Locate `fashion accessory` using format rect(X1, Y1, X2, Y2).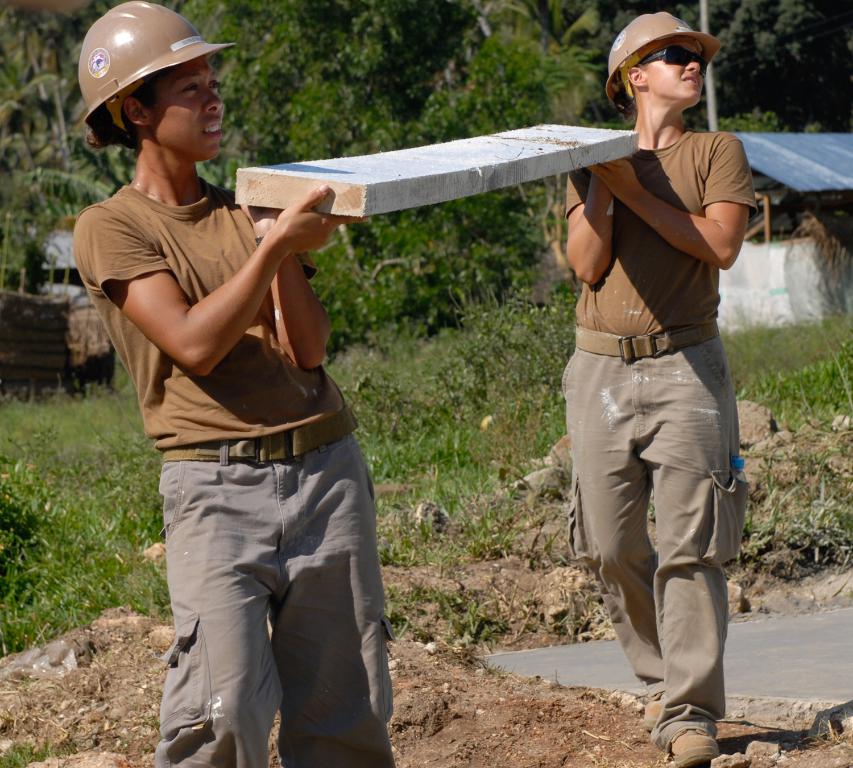
rect(166, 405, 362, 464).
